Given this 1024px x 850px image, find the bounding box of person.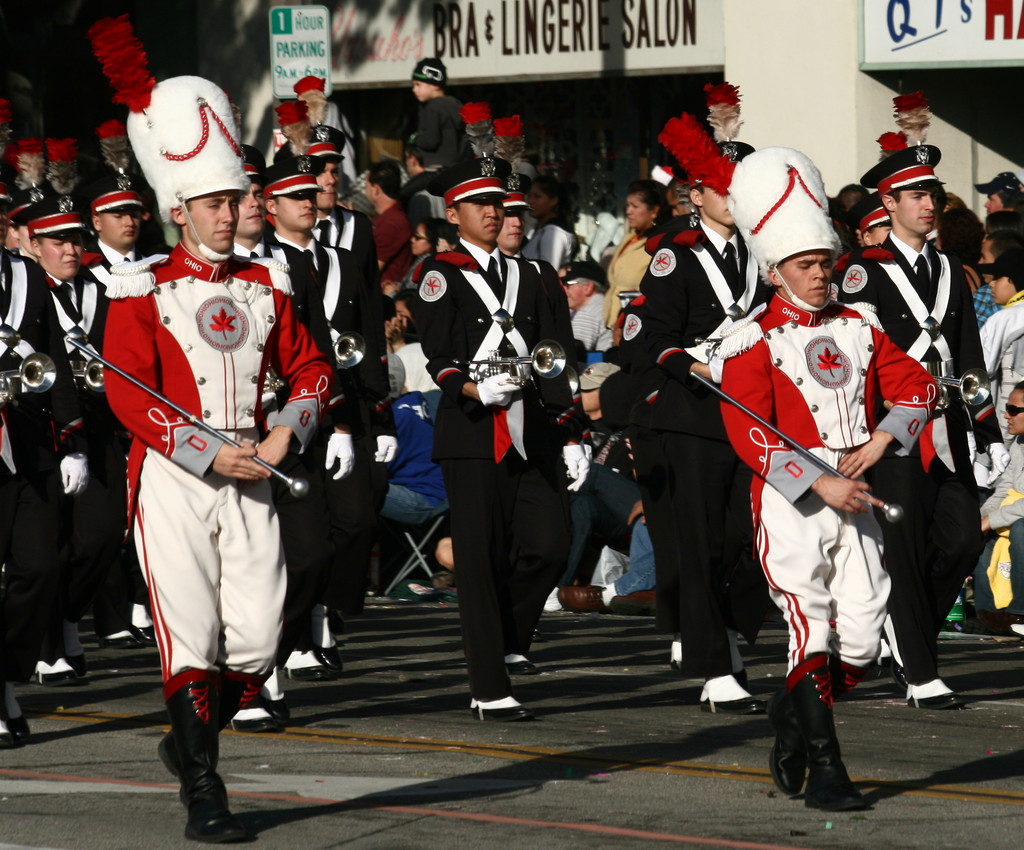
crop(562, 259, 614, 348).
